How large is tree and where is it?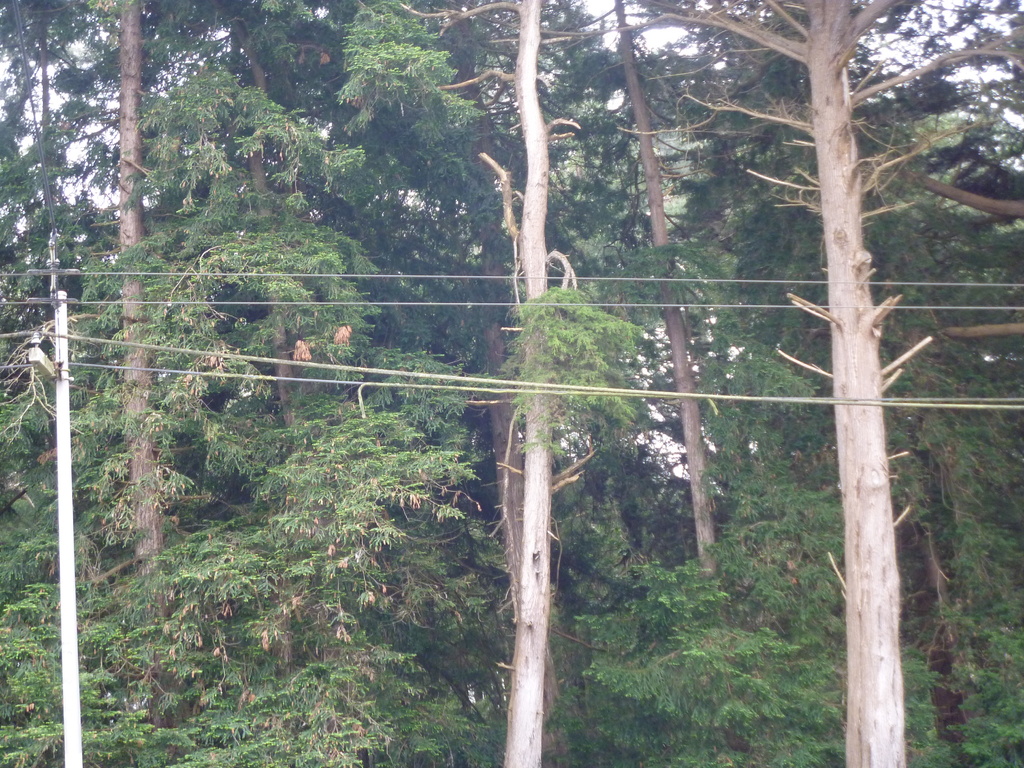
Bounding box: [left=616, top=0, right=1017, bottom=764].
